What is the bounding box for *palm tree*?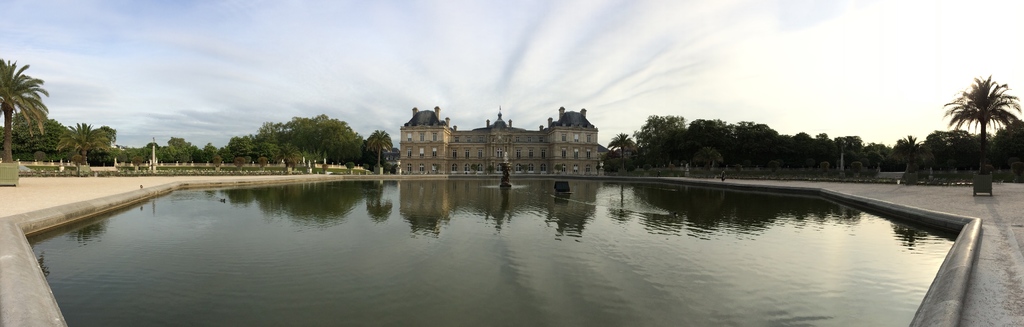
left=0, top=52, right=49, bottom=157.
